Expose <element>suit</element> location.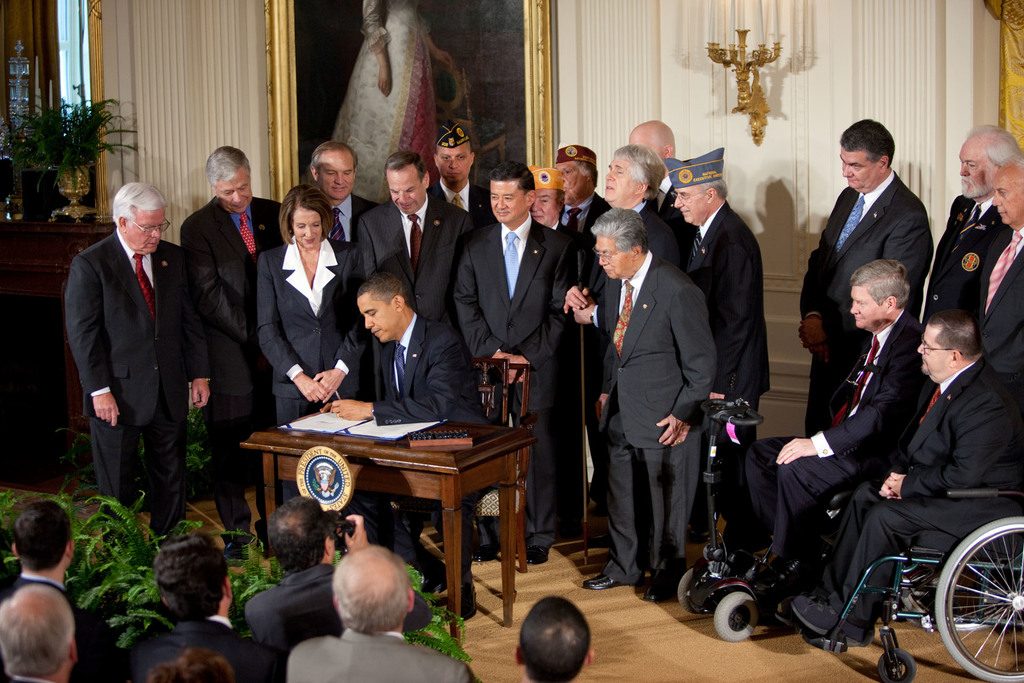
Exposed at {"left": 557, "top": 218, "right": 594, "bottom": 500}.
